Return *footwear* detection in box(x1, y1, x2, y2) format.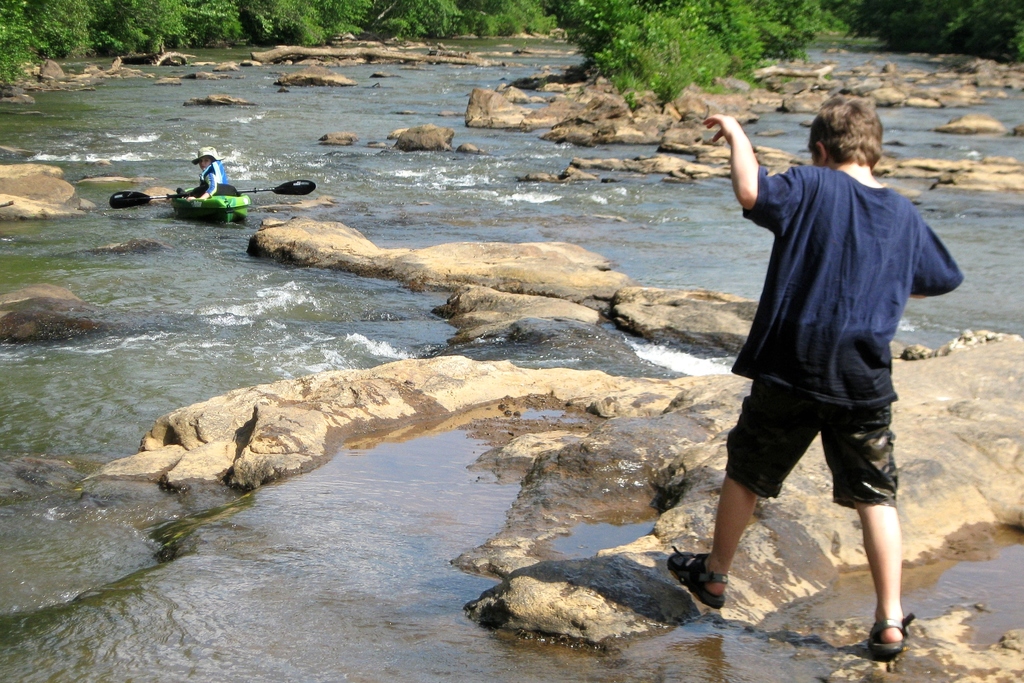
box(870, 613, 916, 658).
